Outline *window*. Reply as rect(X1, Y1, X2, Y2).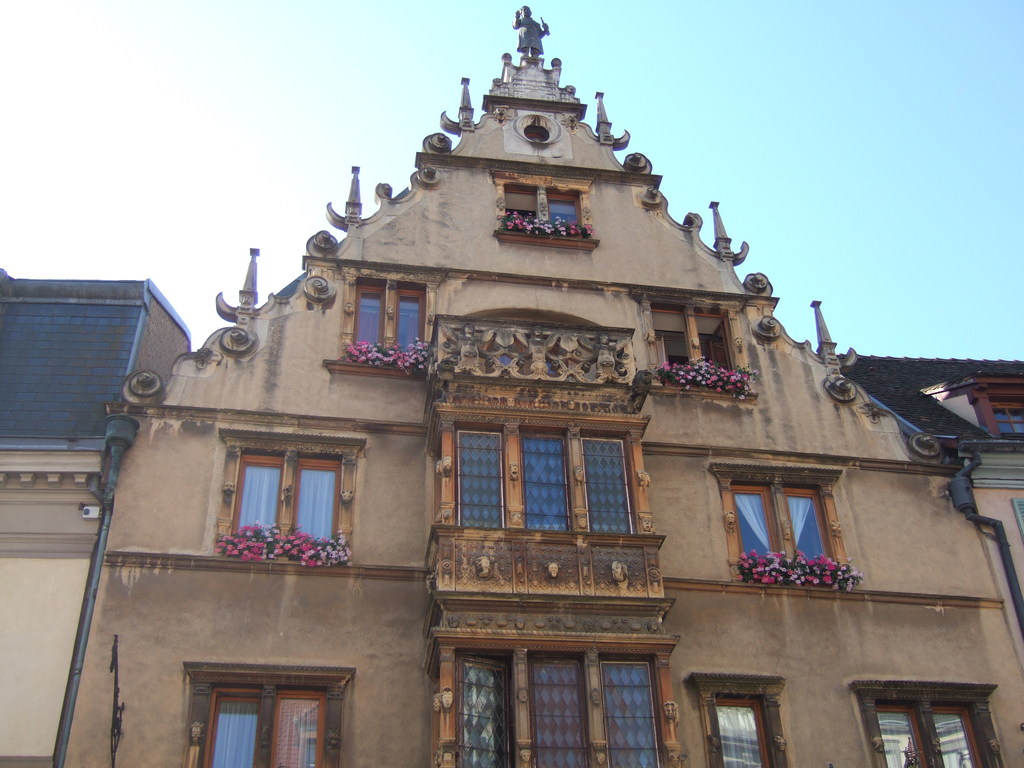
rect(675, 675, 797, 767).
